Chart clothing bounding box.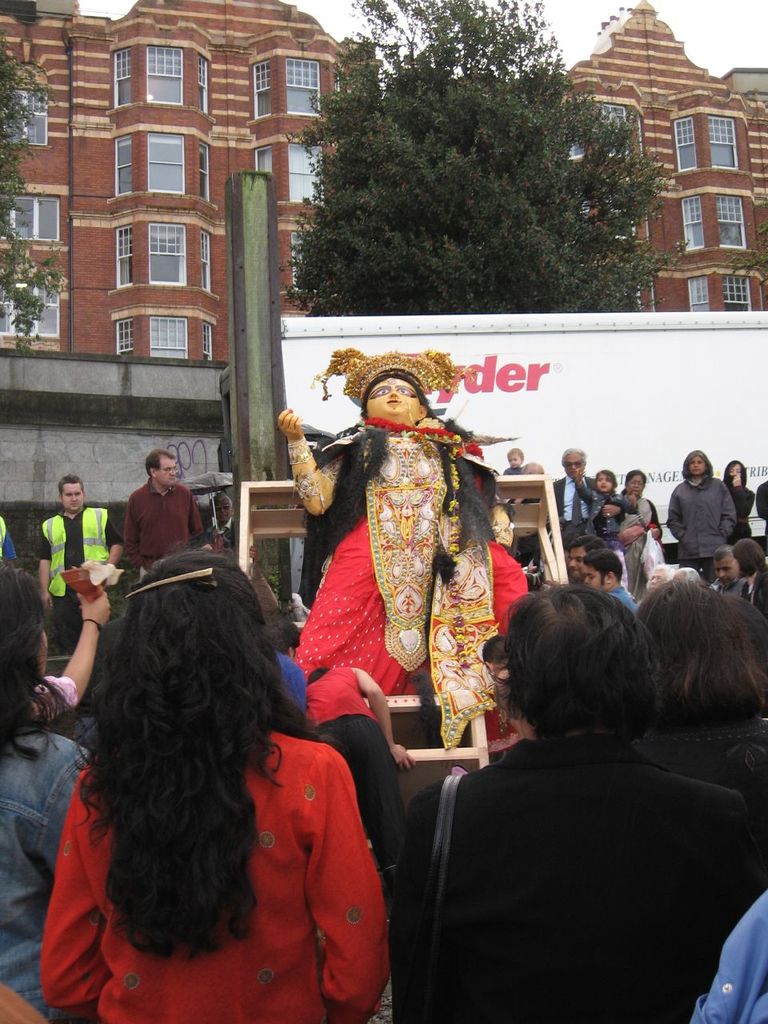
Charted: (x1=0, y1=984, x2=55, y2=1023).
